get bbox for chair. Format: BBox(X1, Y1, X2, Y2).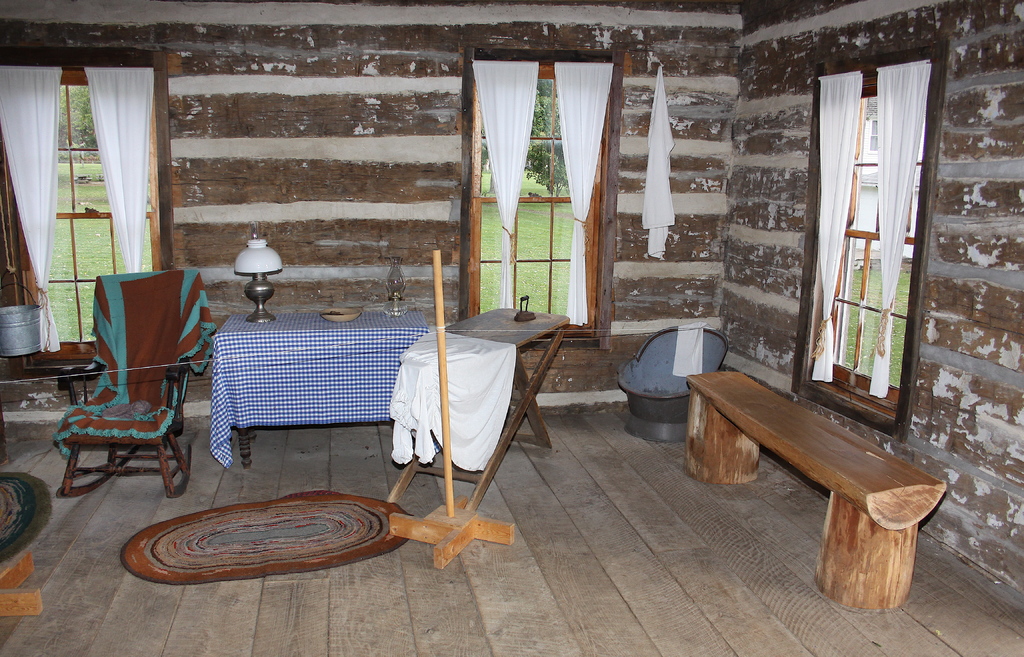
BBox(615, 323, 732, 445).
